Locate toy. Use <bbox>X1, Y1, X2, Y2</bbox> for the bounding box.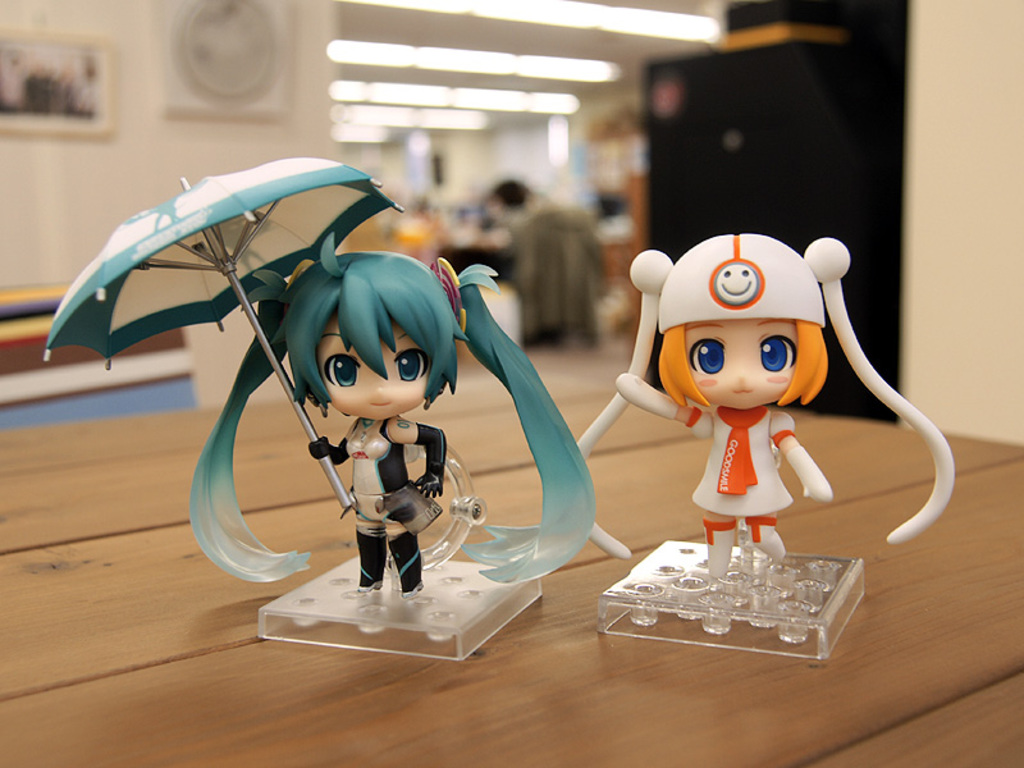
<bbox>178, 232, 596, 660</bbox>.
